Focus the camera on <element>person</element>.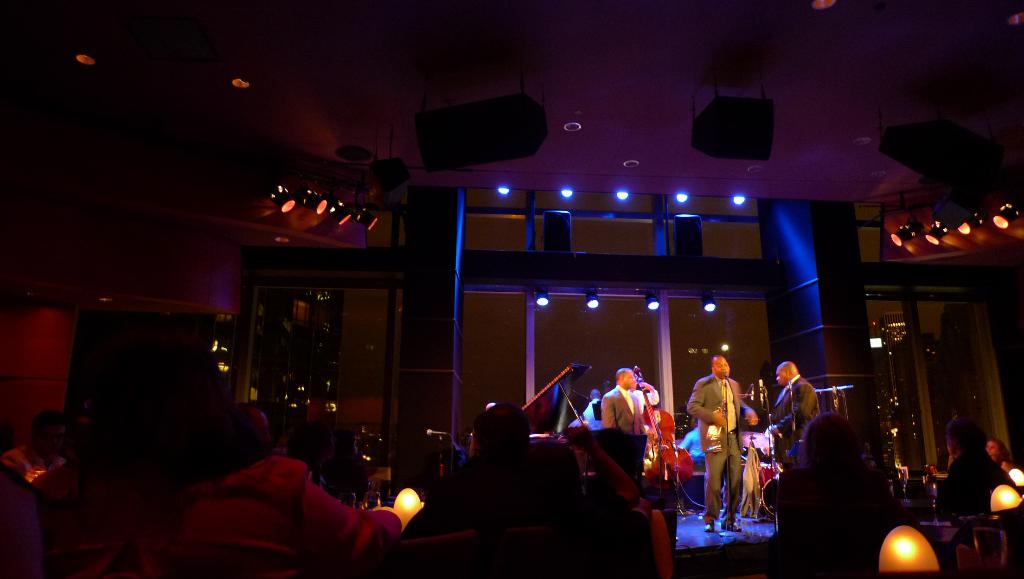
Focus region: (982,432,1020,491).
